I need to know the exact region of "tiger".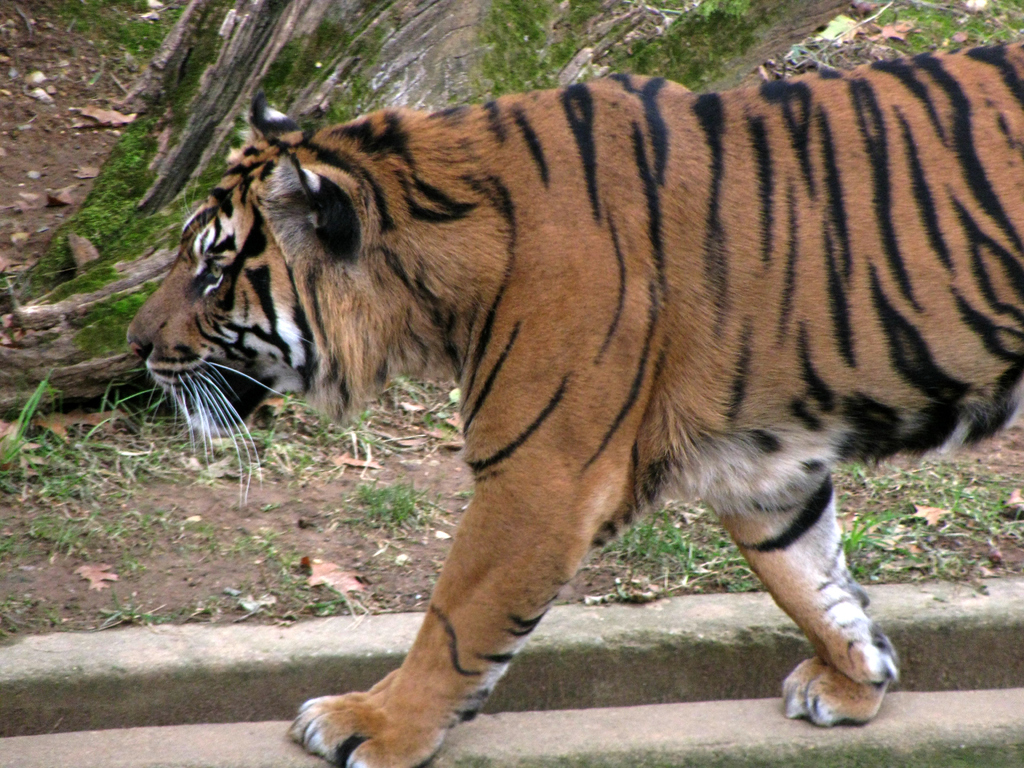
Region: Rect(124, 44, 1023, 767).
